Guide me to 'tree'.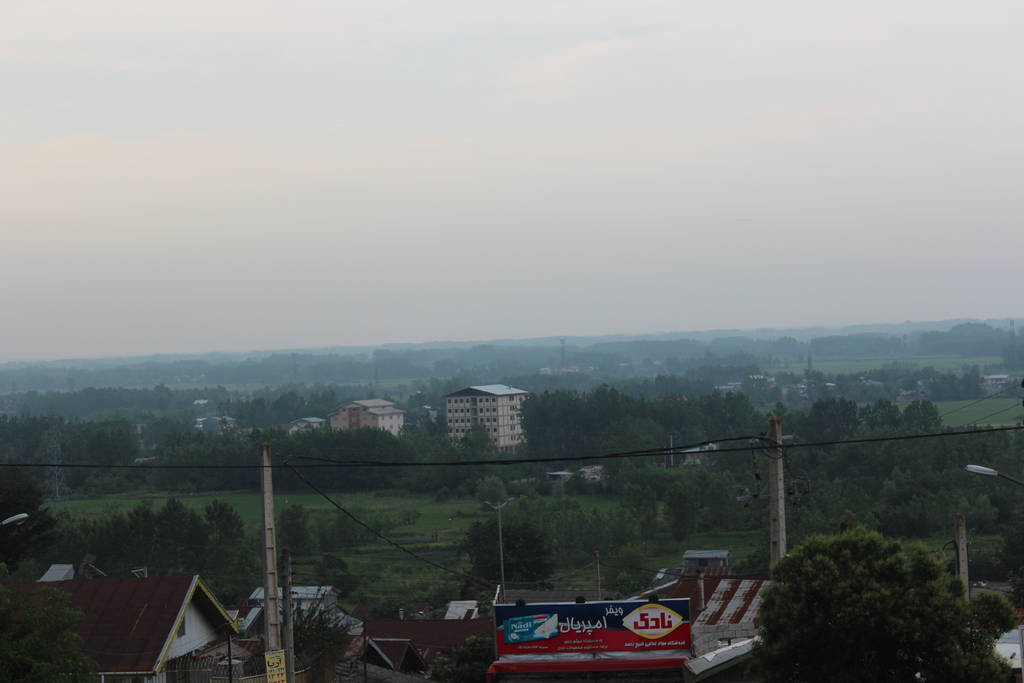
Guidance: l=0, t=585, r=110, b=682.
